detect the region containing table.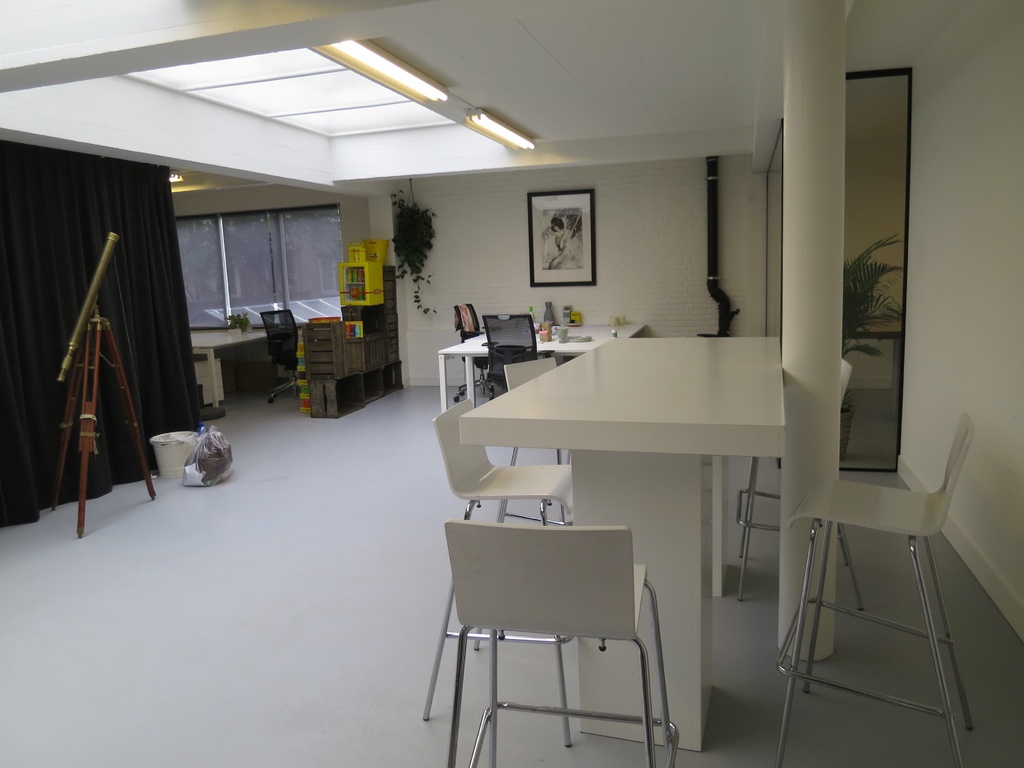
436 312 649 408.
